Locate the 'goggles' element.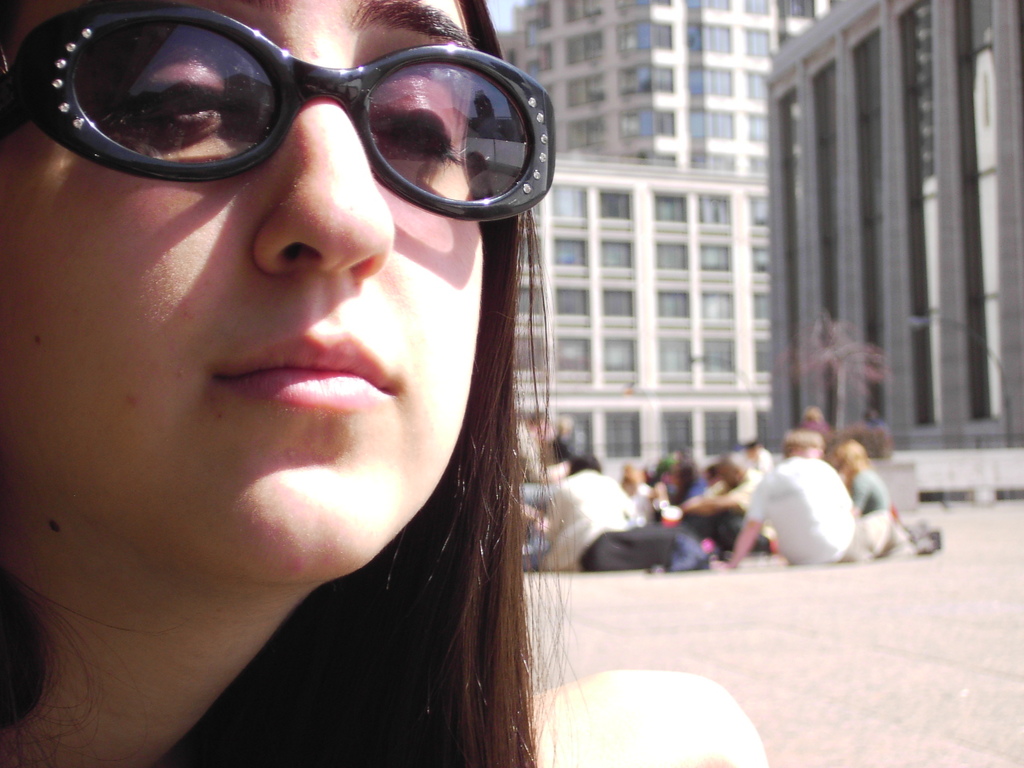
Element bbox: bbox=[35, 20, 562, 220].
